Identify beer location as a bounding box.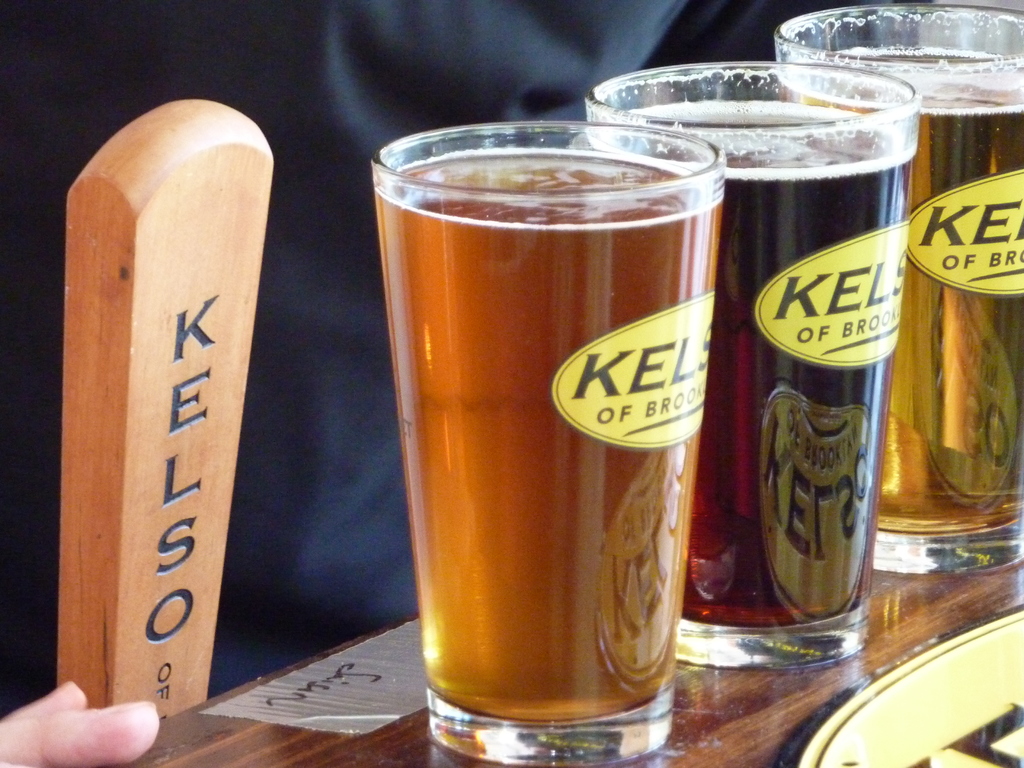
(584,56,927,673).
